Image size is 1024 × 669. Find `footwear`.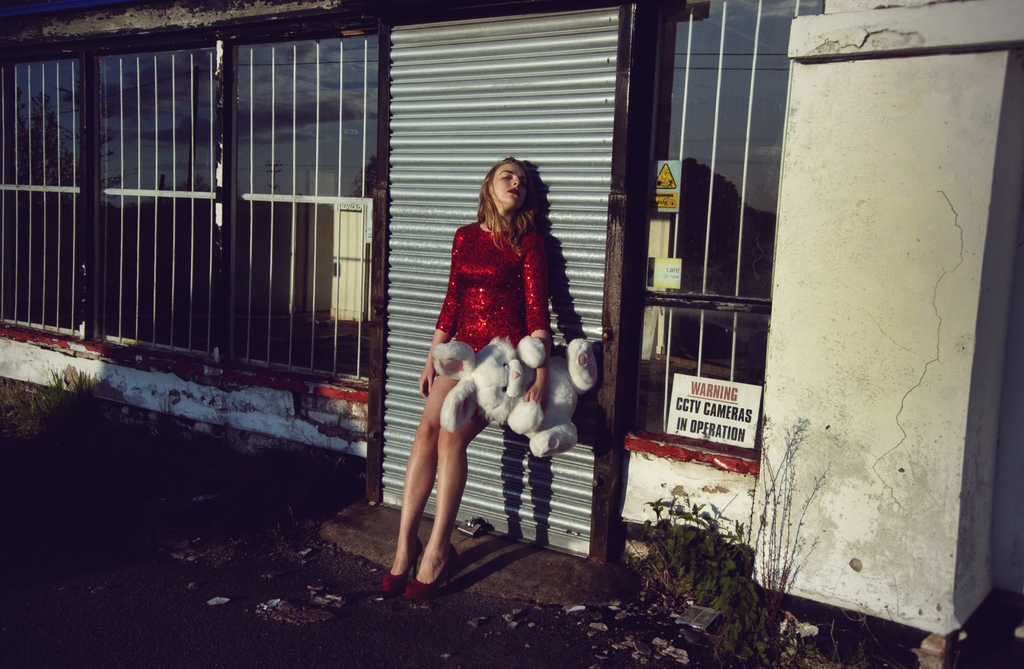
bbox=[374, 533, 420, 600].
